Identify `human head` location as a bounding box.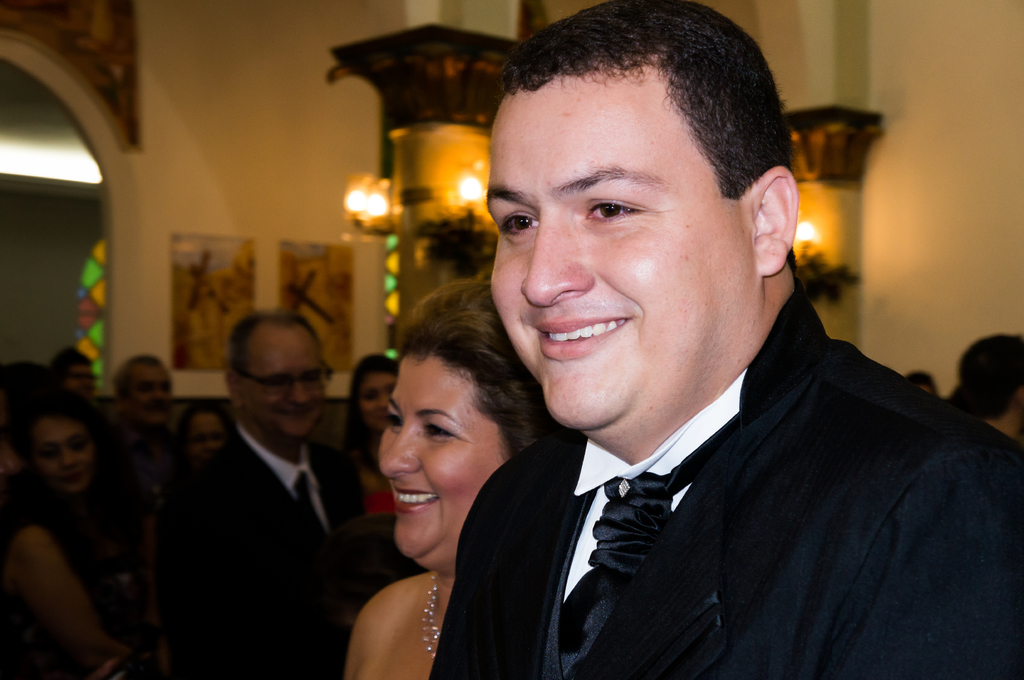
pyautogui.locateOnScreen(8, 384, 106, 491).
